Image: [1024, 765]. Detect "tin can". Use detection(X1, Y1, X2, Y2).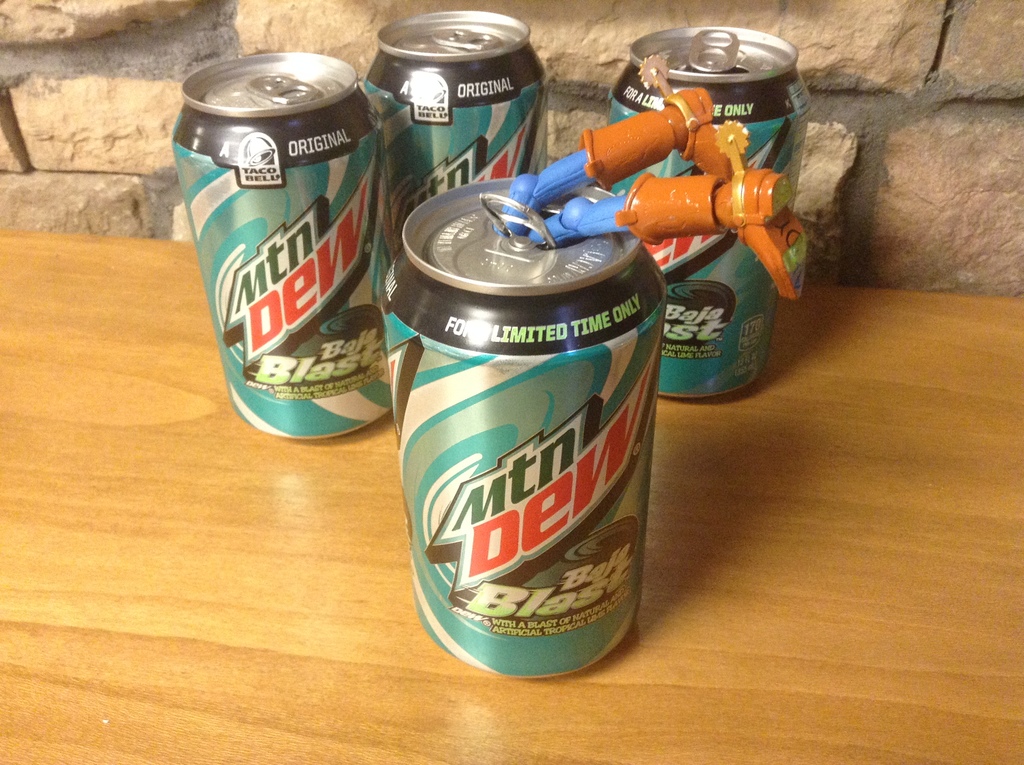
detection(378, 179, 667, 675).
